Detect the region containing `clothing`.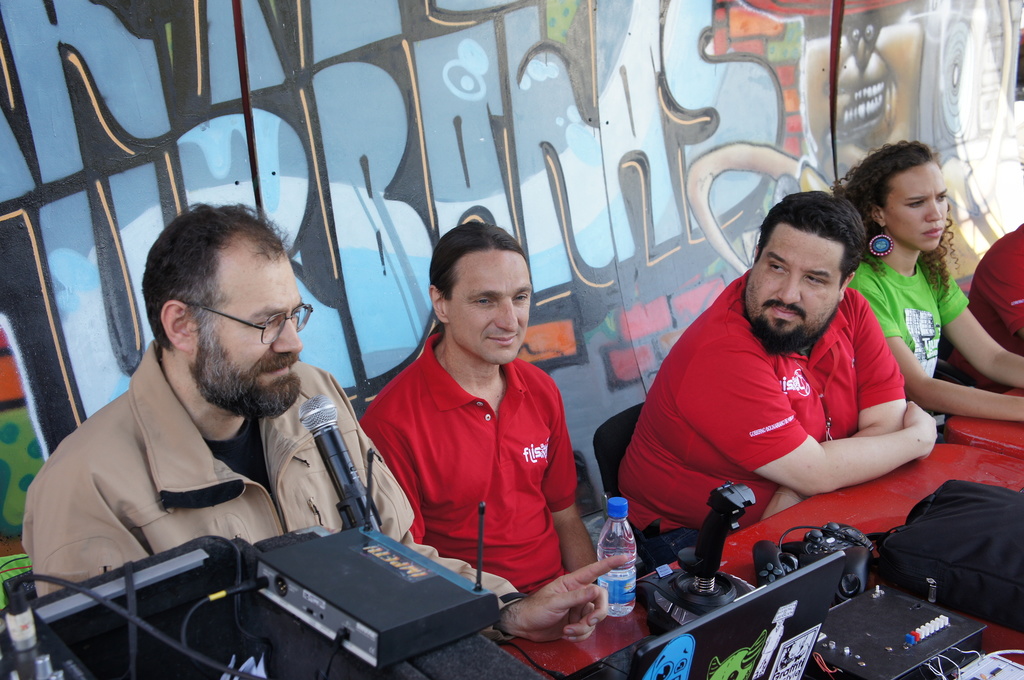
<box>973,225,1023,346</box>.
